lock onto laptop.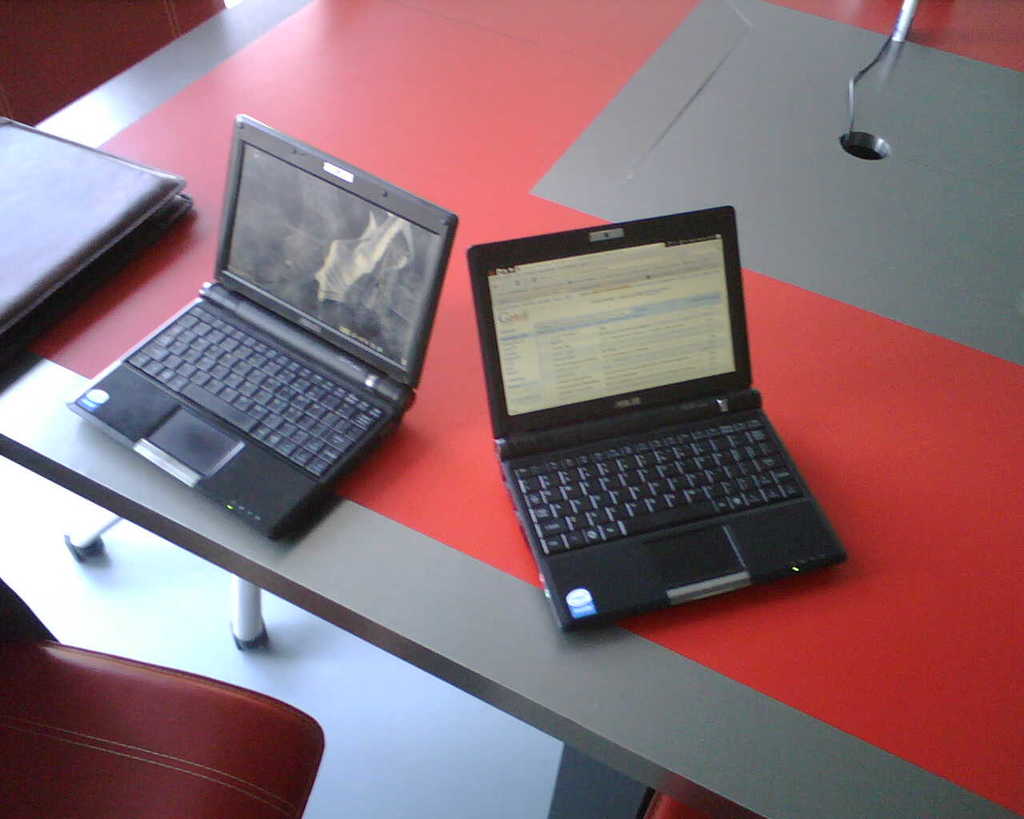
Locked: l=72, t=118, r=458, b=542.
